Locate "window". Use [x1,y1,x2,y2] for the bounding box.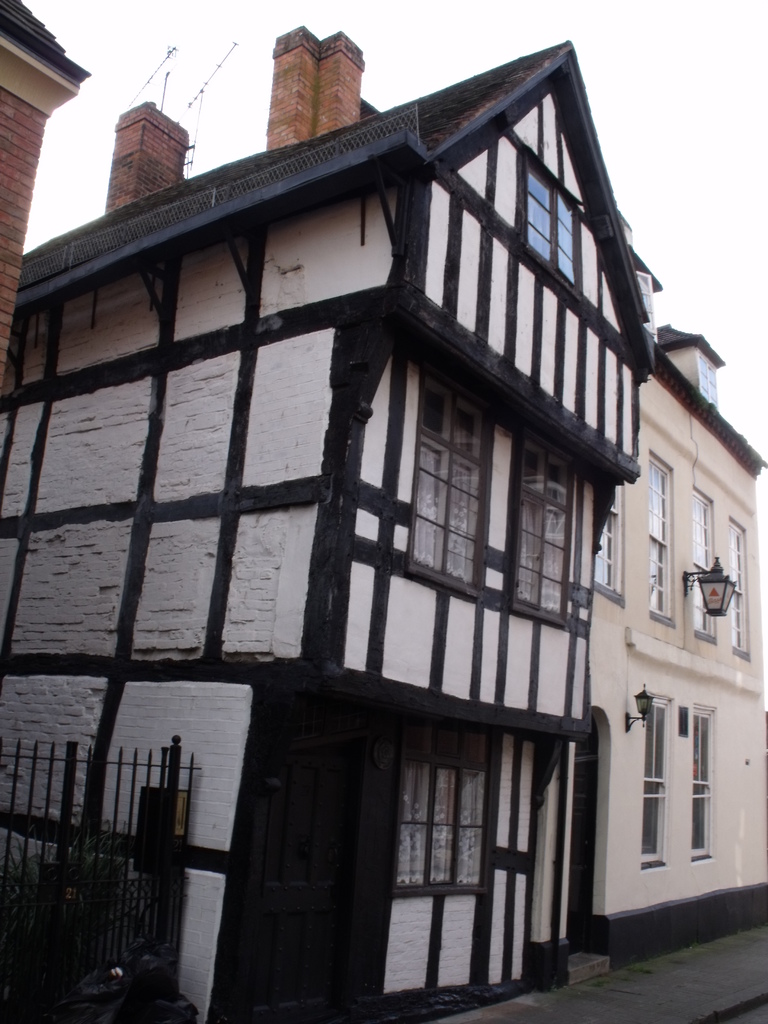
[646,455,674,621].
